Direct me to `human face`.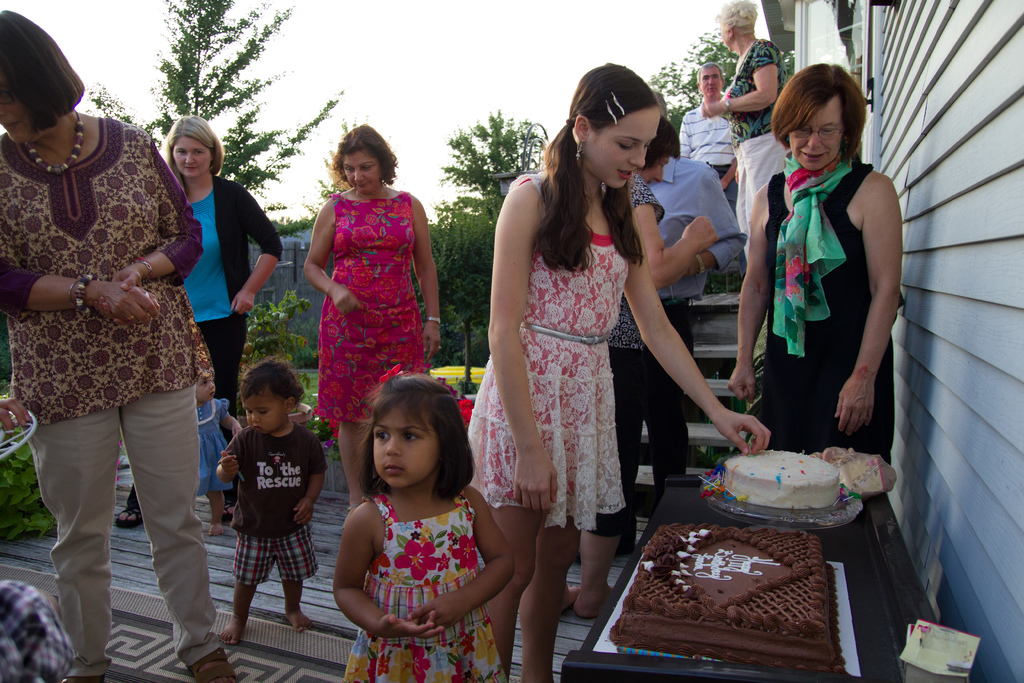
Direction: l=172, t=138, r=215, b=176.
